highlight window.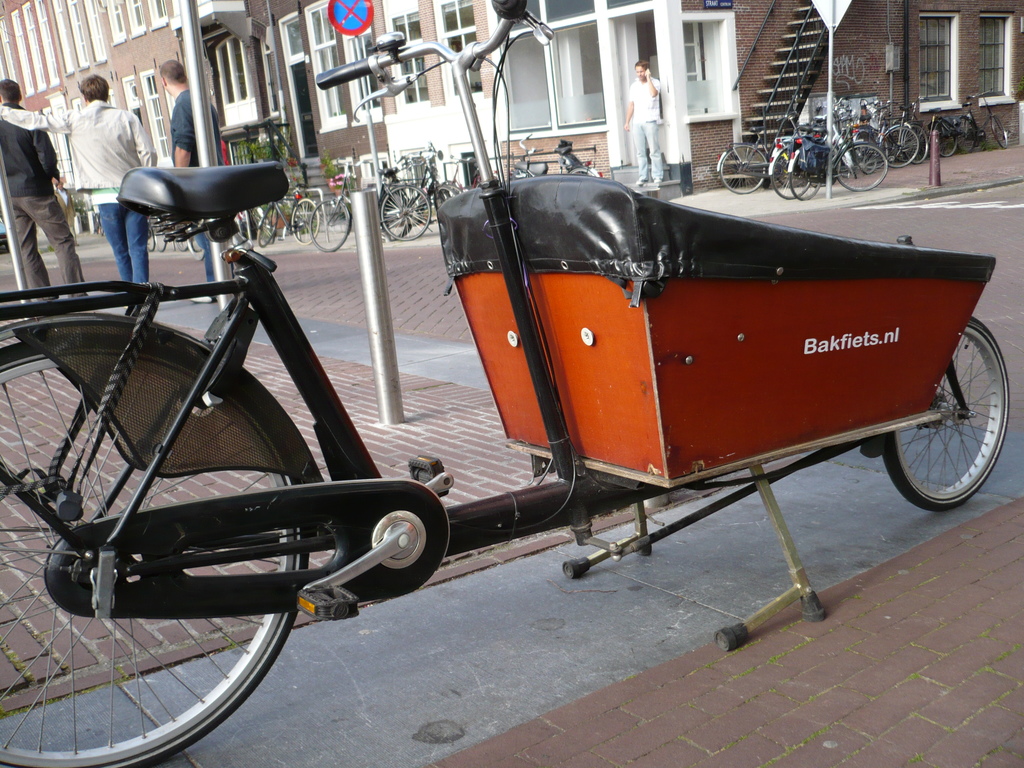
Highlighted region: (391,12,428,103).
